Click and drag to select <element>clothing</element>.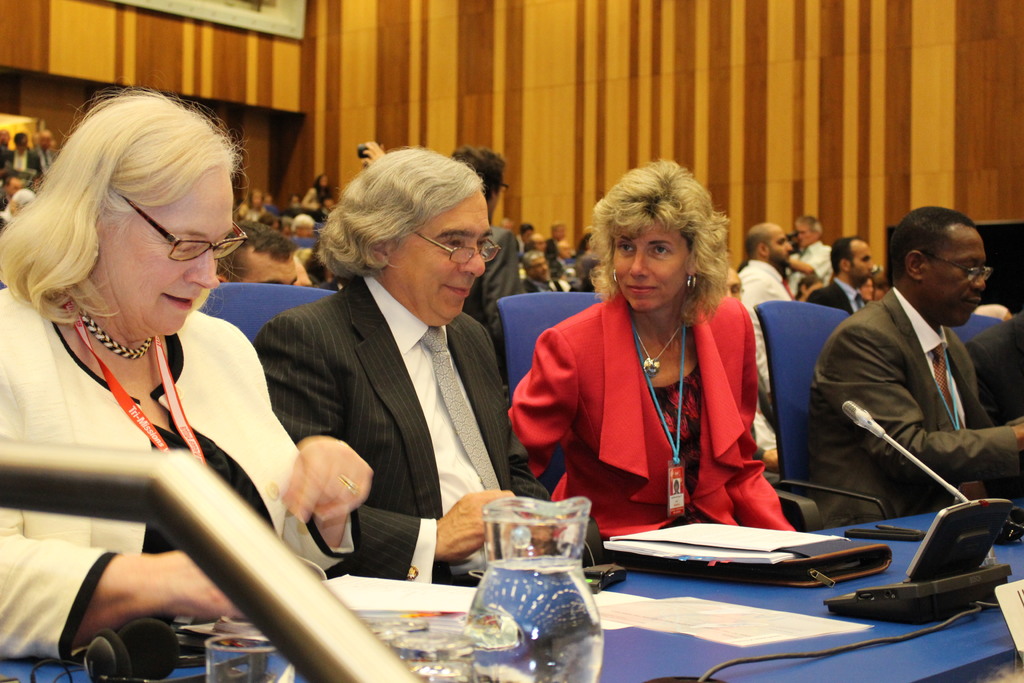
Selection: <box>0,288,364,662</box>.
